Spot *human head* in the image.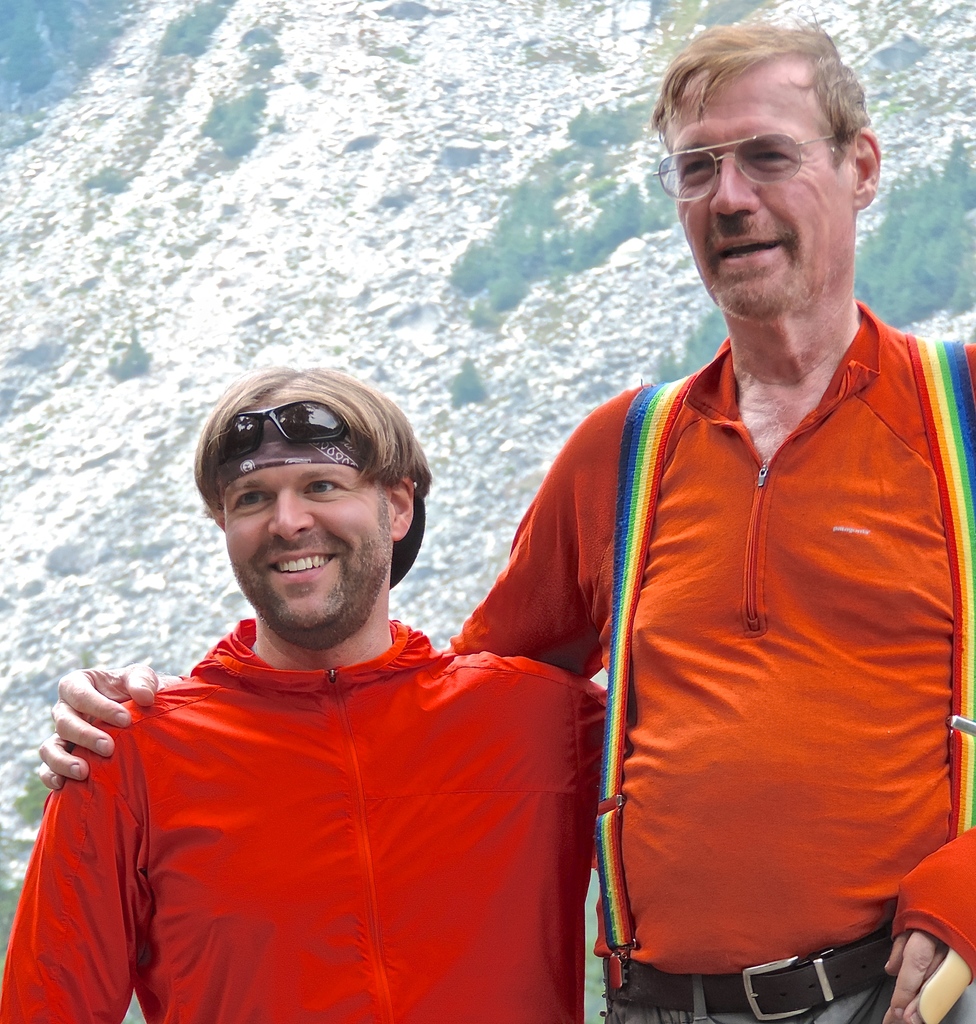
*human head* found at left=189, top=363, right=457, bottom=660.
